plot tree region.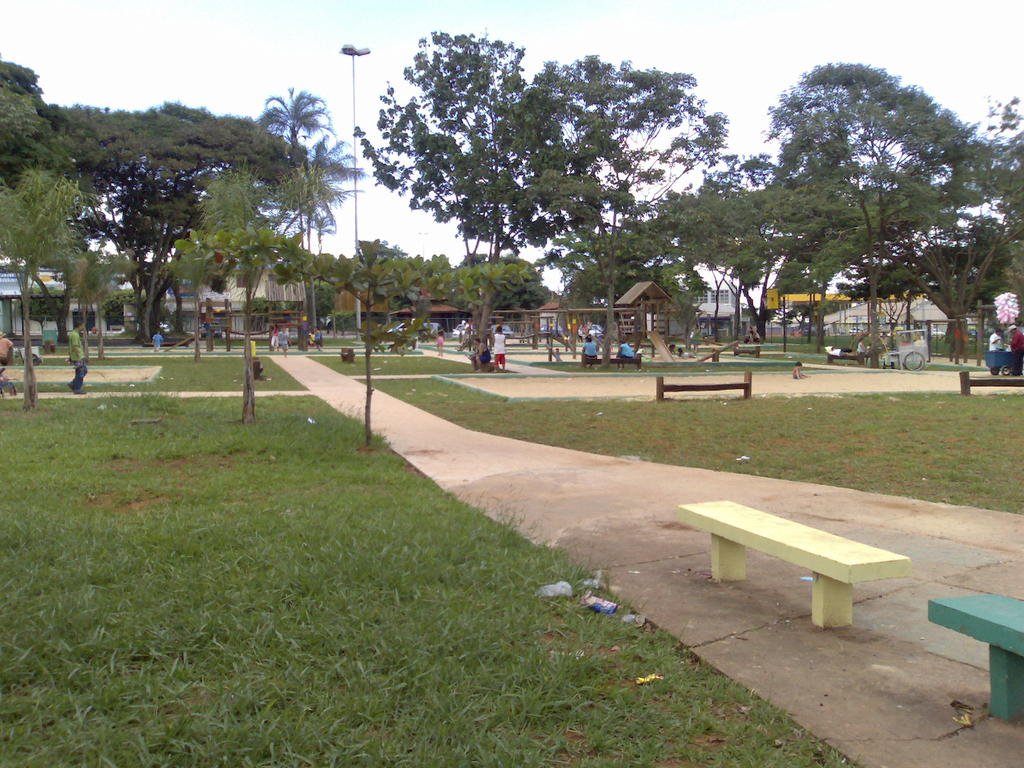
Plotted at (x1=98, y1=286, x2=170, y2=332).
